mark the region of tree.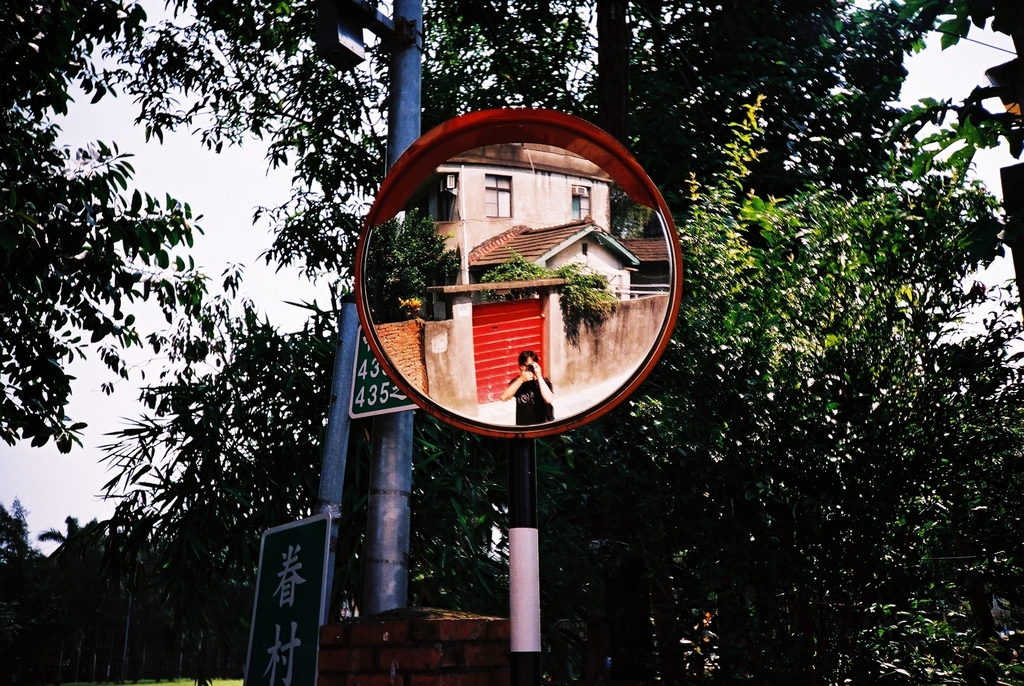
Region: left=0, top=0, right=145, bottom=137.
